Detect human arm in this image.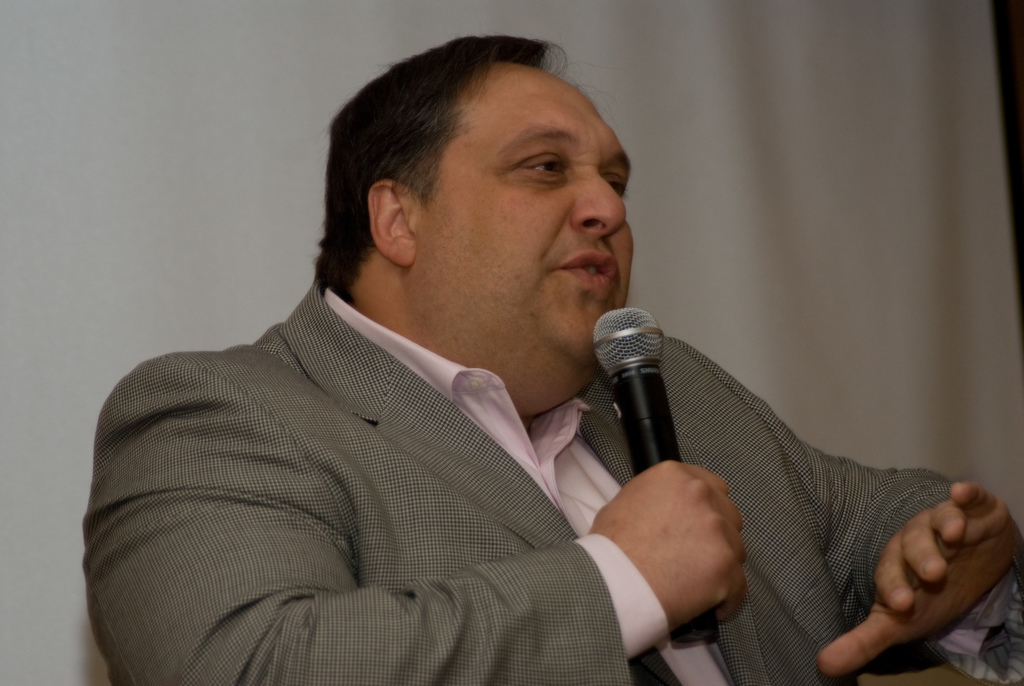
Detection: [665,332,1023,682].
